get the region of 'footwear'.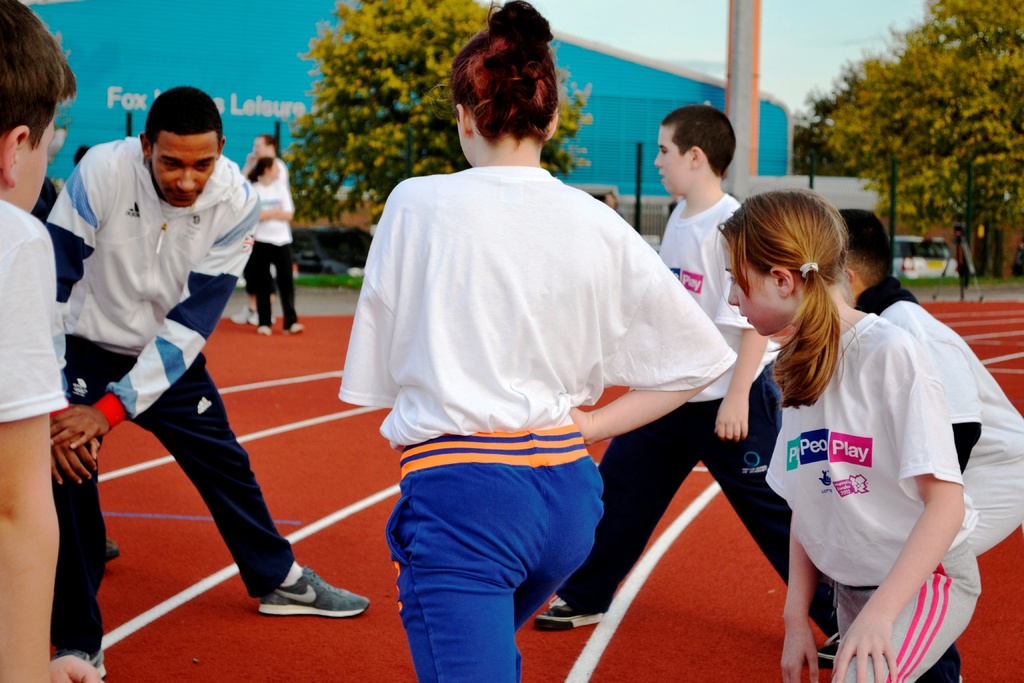
251, 308, 278, 325.
